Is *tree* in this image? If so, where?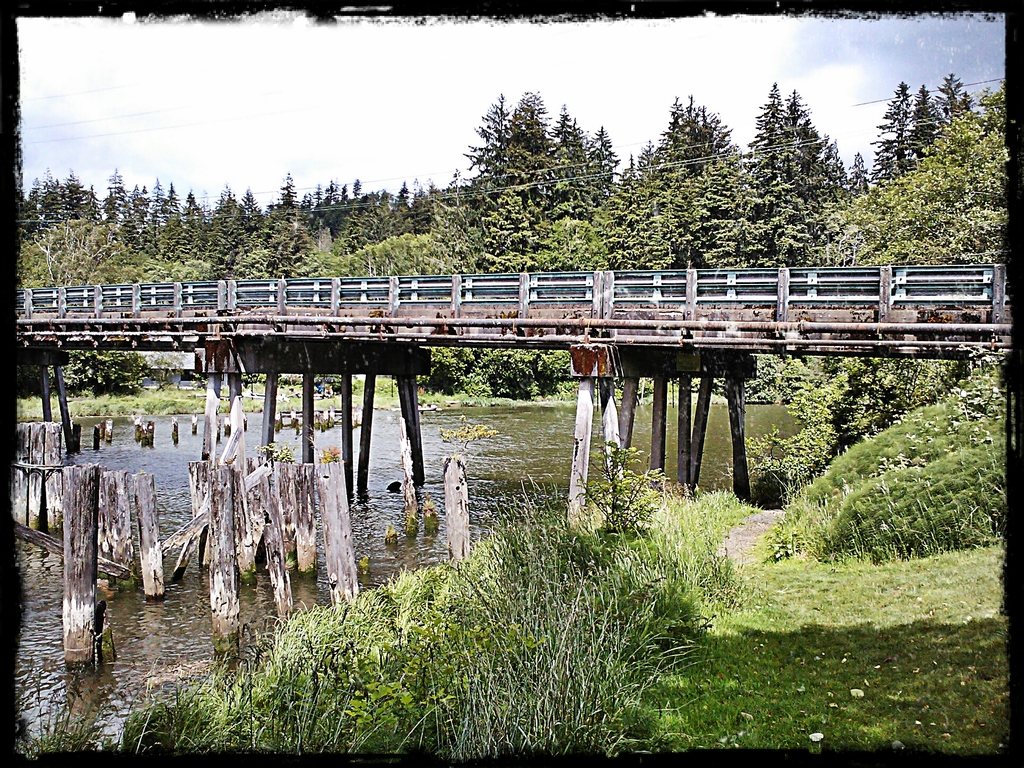
Yes, at (794,88,836,208).
